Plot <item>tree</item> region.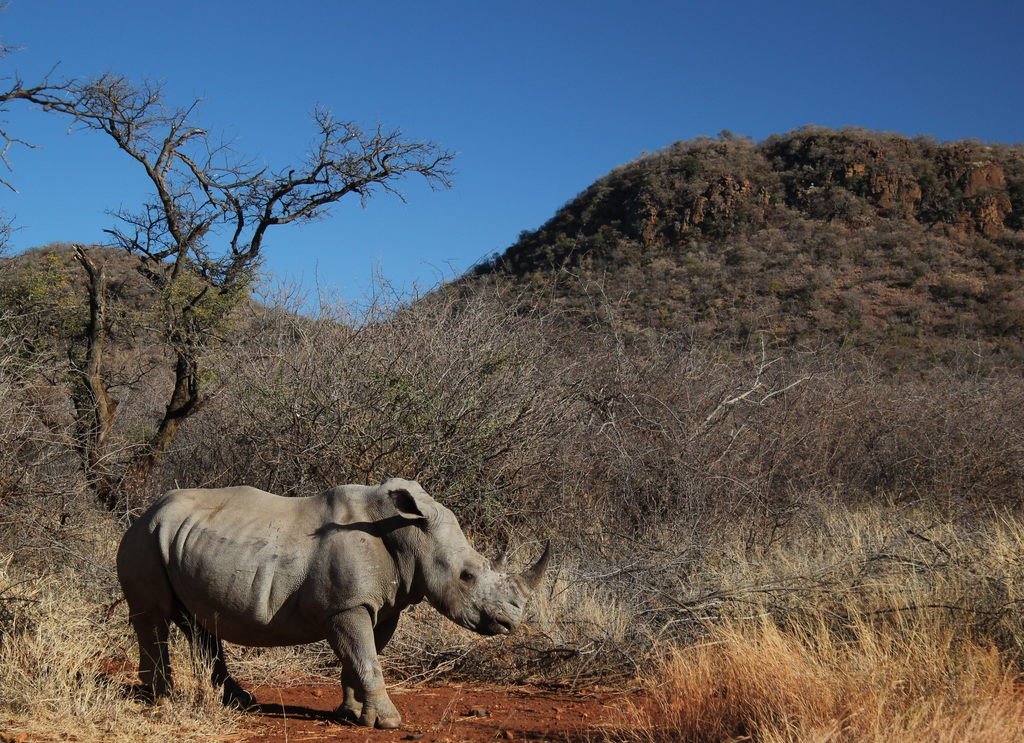
Plotted at [0,57,455,503].
